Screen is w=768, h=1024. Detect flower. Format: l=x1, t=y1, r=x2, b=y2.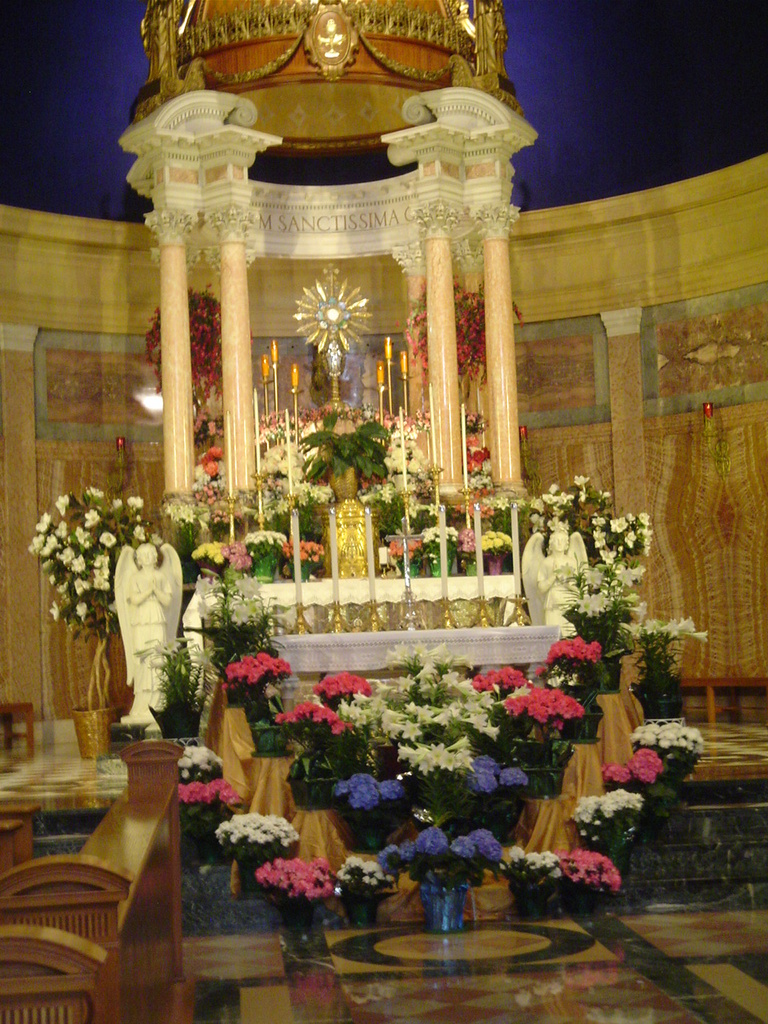
l=123, t=494, r=148, b=509.
